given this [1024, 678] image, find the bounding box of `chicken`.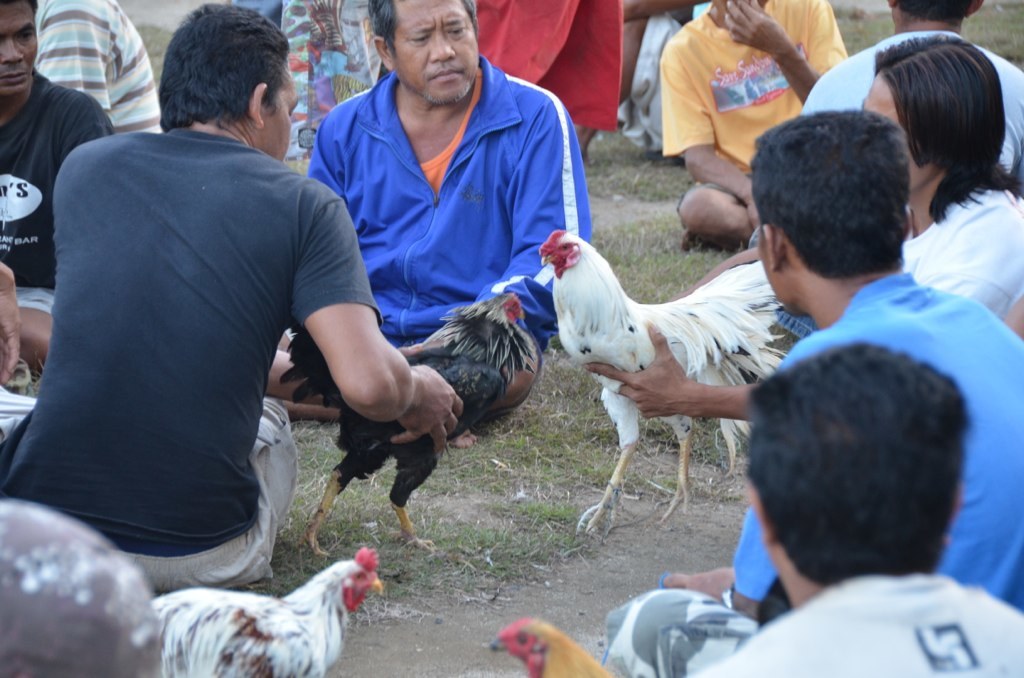
l=142, t=541, r=390, b=677.
